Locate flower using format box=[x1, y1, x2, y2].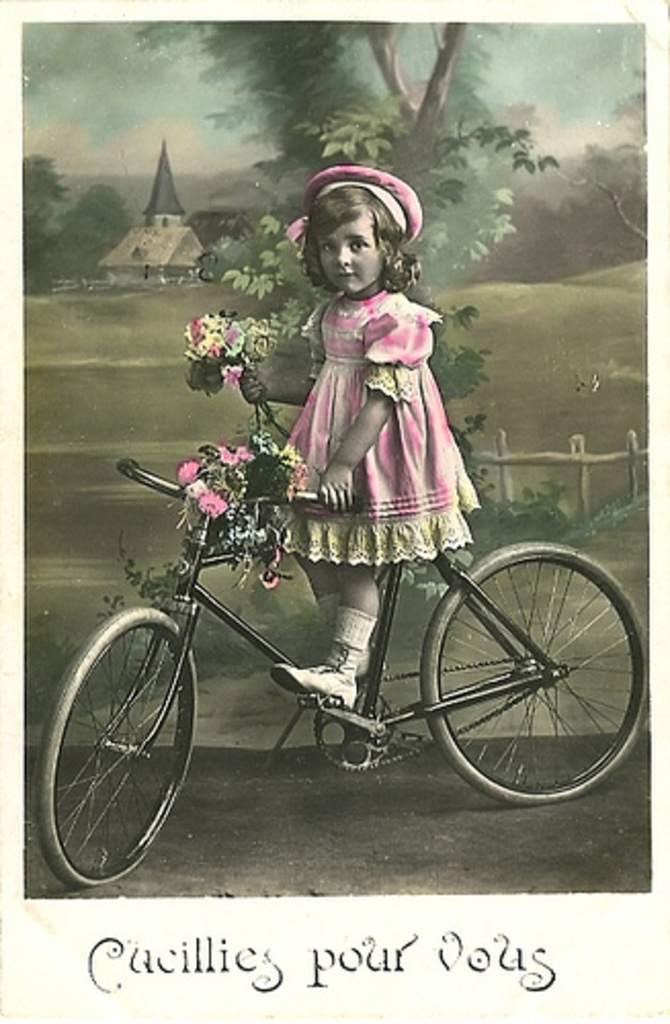
box=[170, 457, 201, 498].
